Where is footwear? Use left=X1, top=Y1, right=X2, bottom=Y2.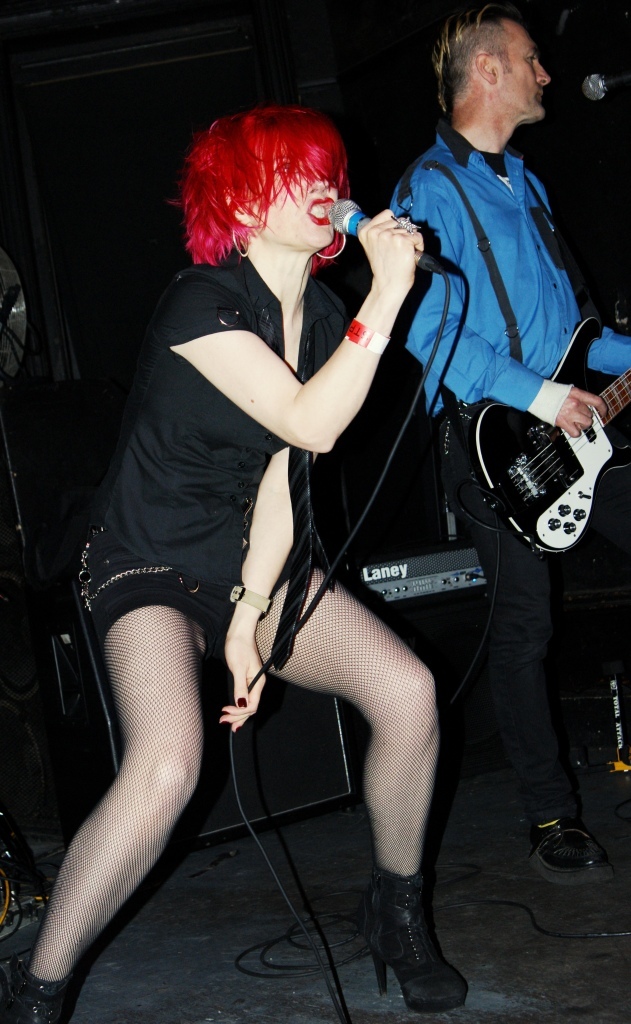
left=26, top=975, right=56, bottom=1023.
